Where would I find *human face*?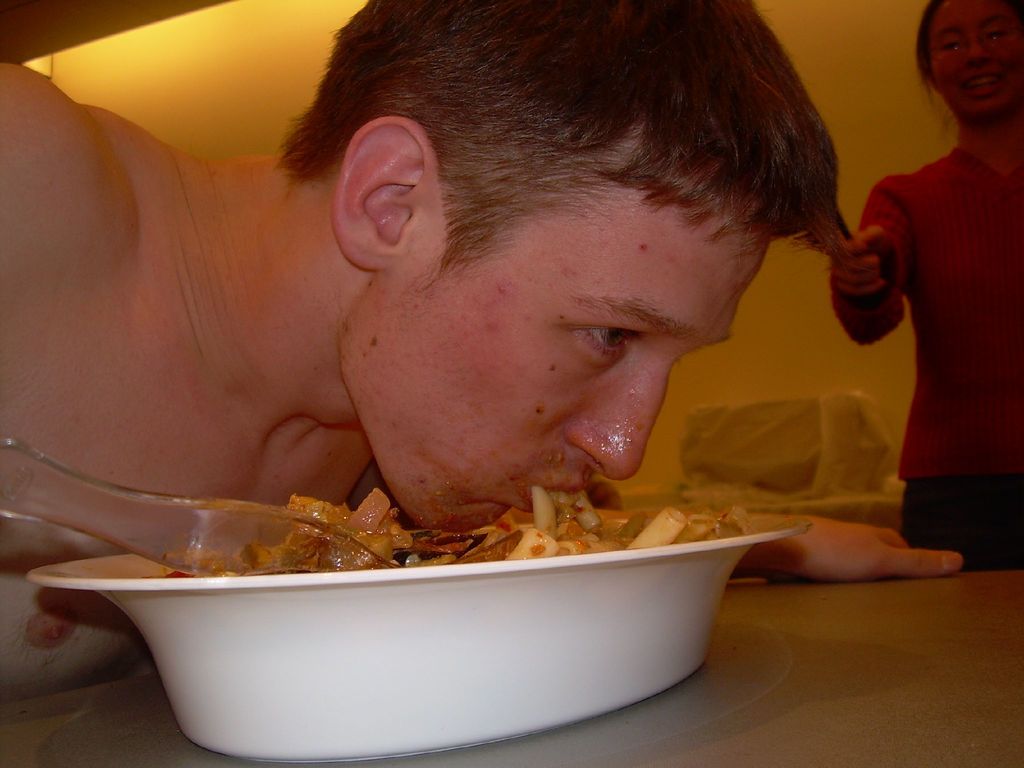
At left=928, top=8, right=1023, bottom=108.
